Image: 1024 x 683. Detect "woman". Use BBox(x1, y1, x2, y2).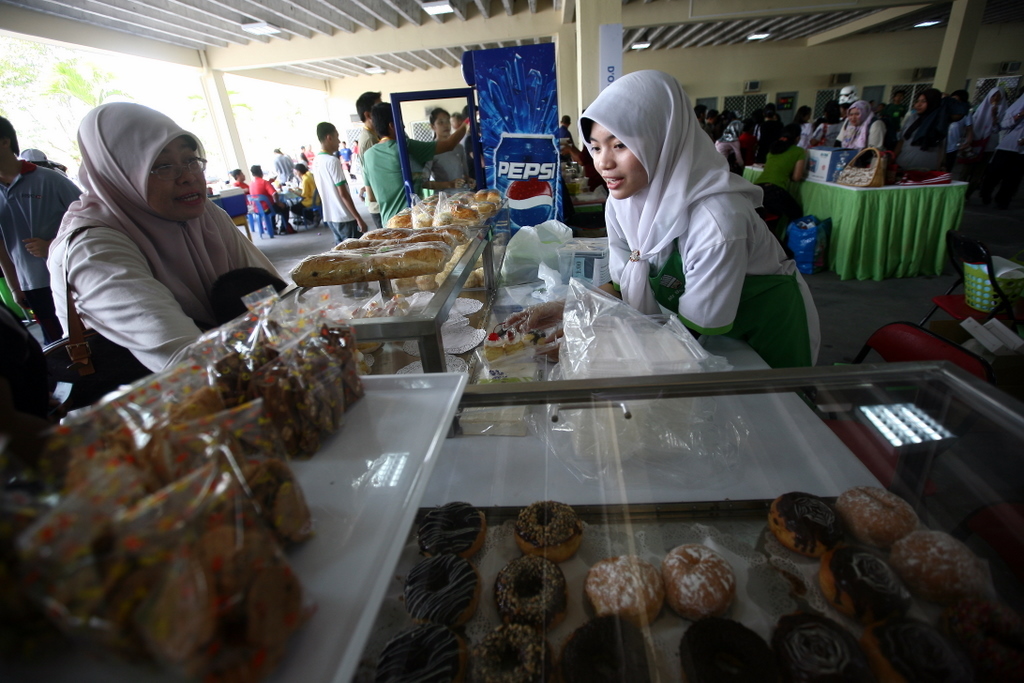
BBox(38, 93, 283, 384).
